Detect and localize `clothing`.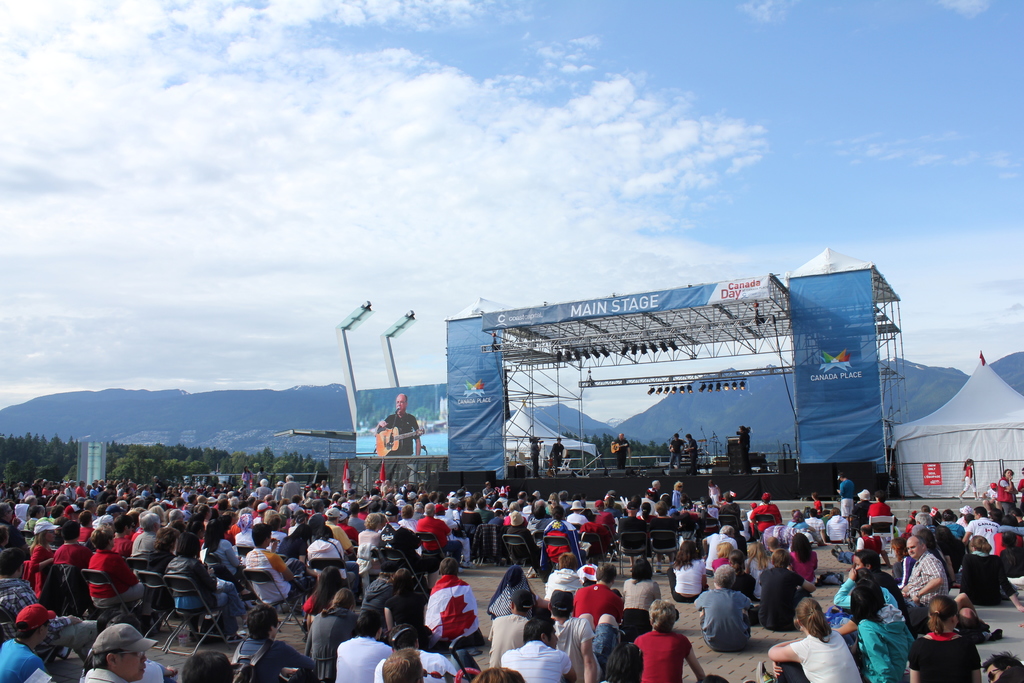
Localized at <box>999,480,1020,513</box>.
